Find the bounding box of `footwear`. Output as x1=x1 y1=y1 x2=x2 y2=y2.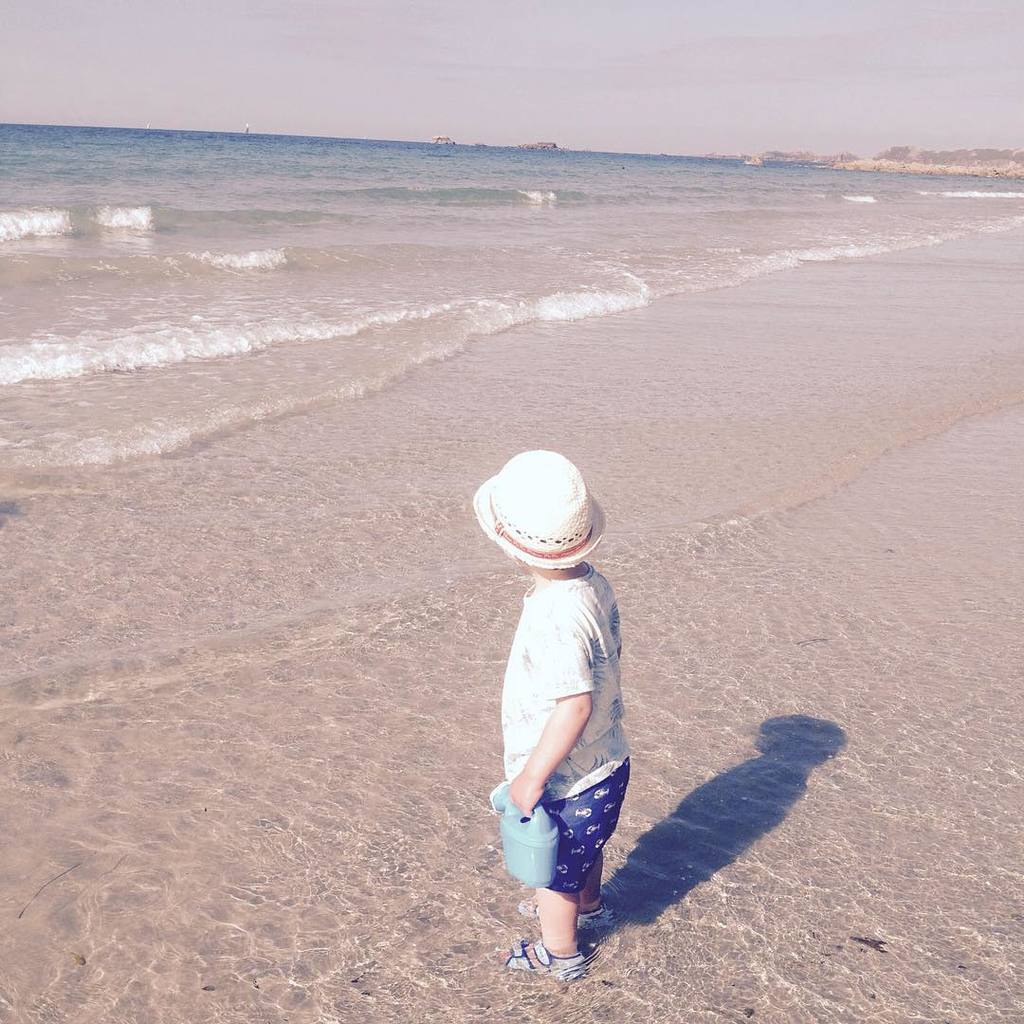
x1=485 y1=939 x2=584 y2=993.
